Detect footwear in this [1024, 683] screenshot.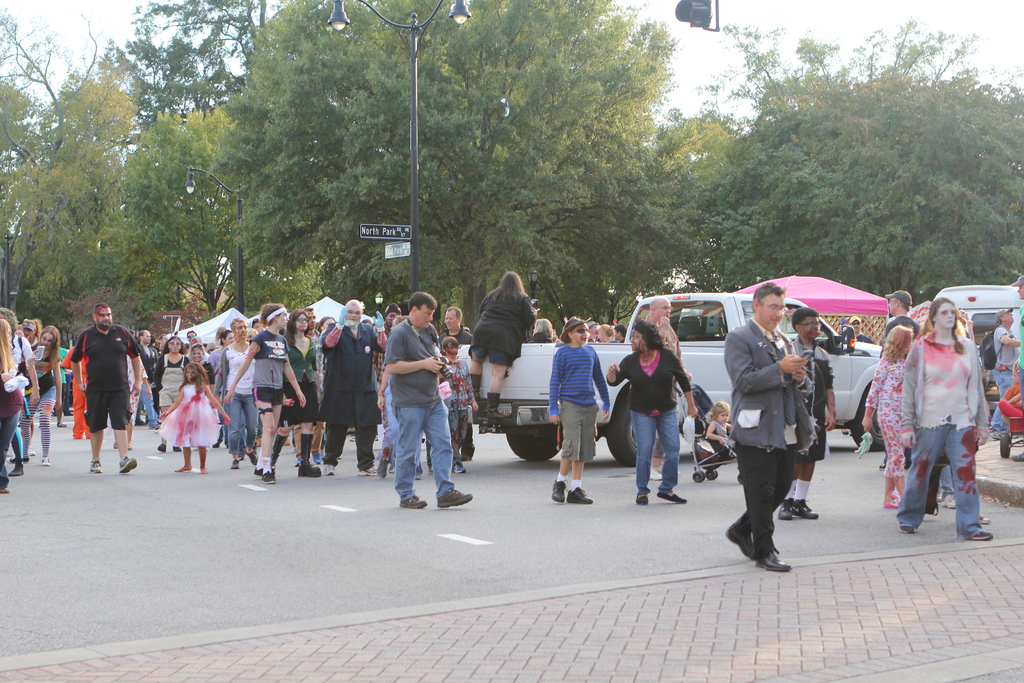
Detection: (567, 484, 595, 506).
